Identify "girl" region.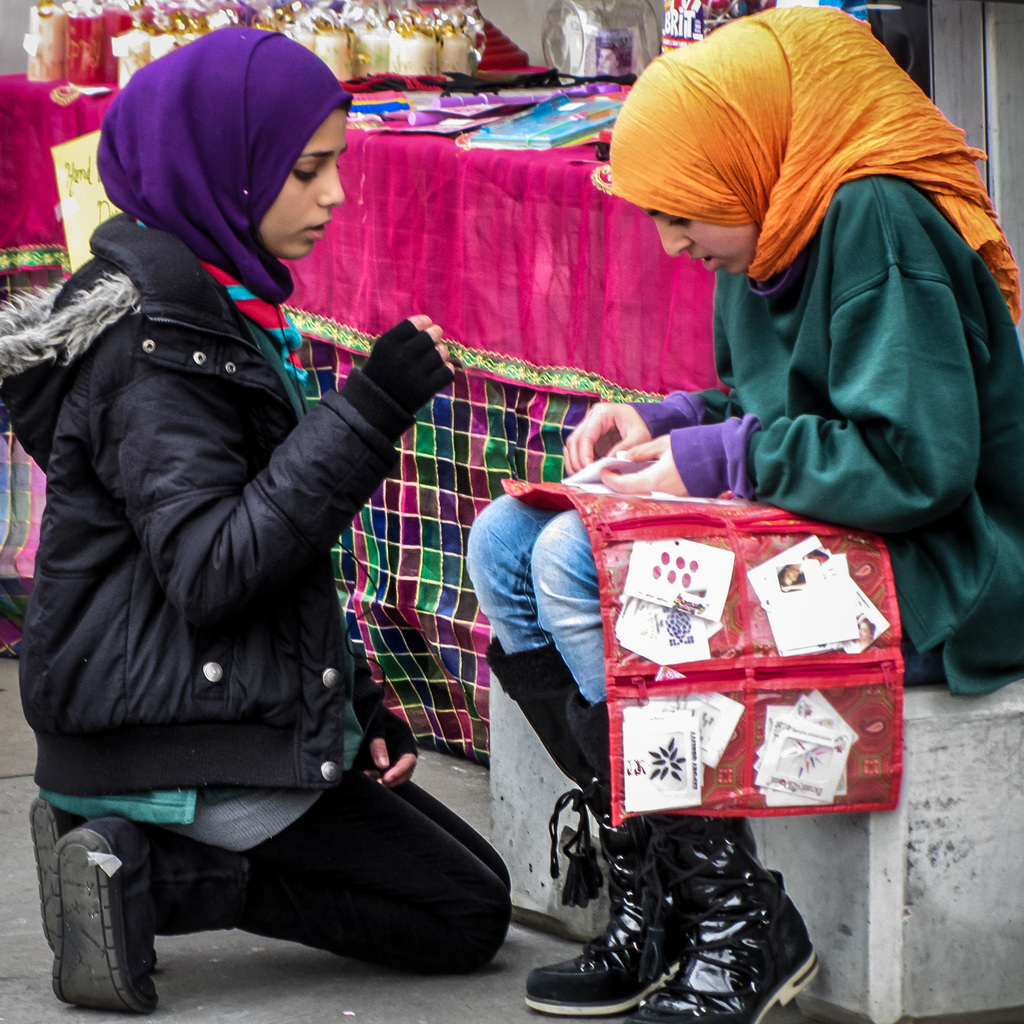
Region: BBox(0, 19, 515, 1012).
